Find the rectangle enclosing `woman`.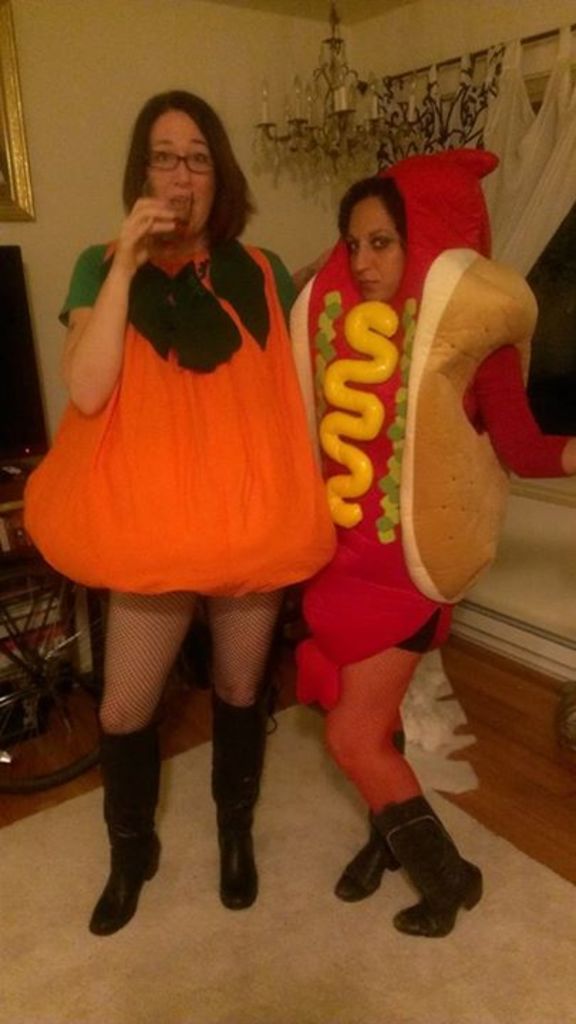
(x1=57, y1=87, x2=299, y2=937).
